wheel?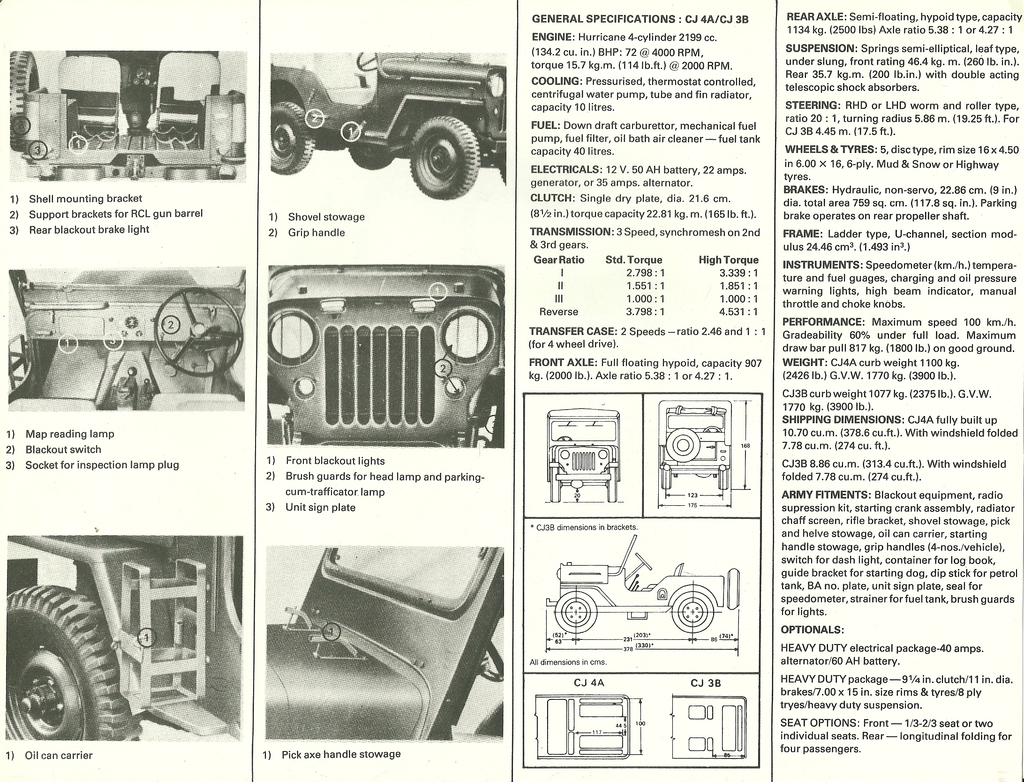
Rect(408, 113, 478, 197)
